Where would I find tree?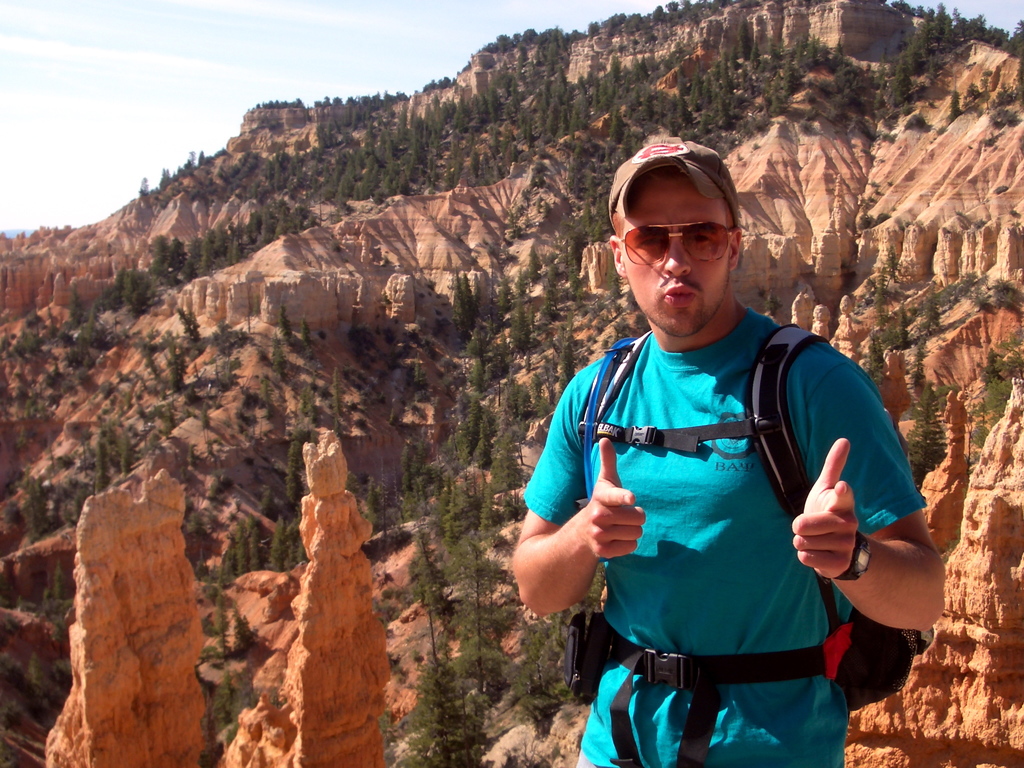
At 884:243:902:283.
